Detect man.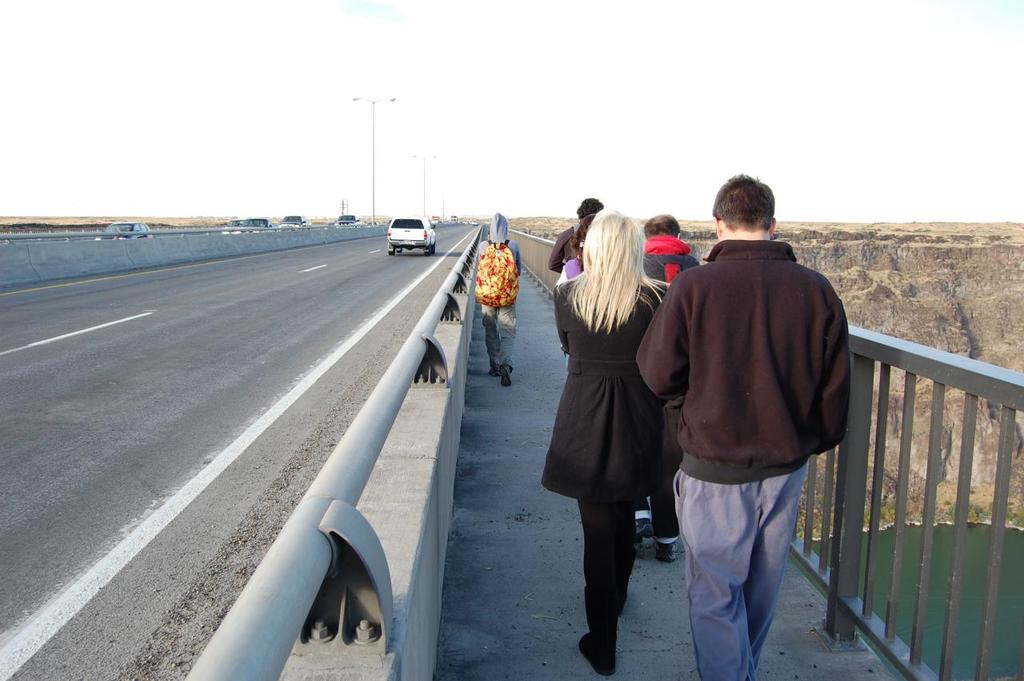
Detected at BBox(545, 192, 602, 277).
